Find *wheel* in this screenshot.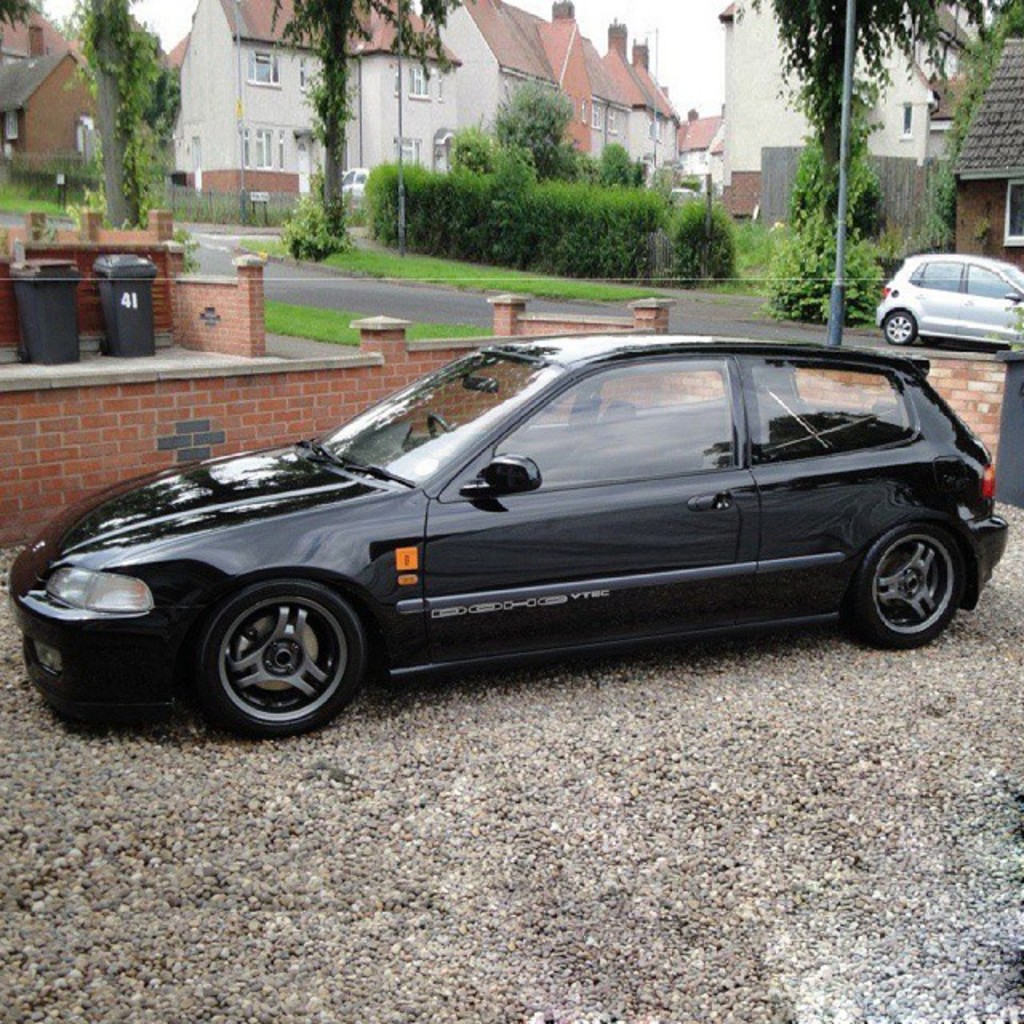
The bounding box for *wheel* is locate(853, 518, 965, 650).
